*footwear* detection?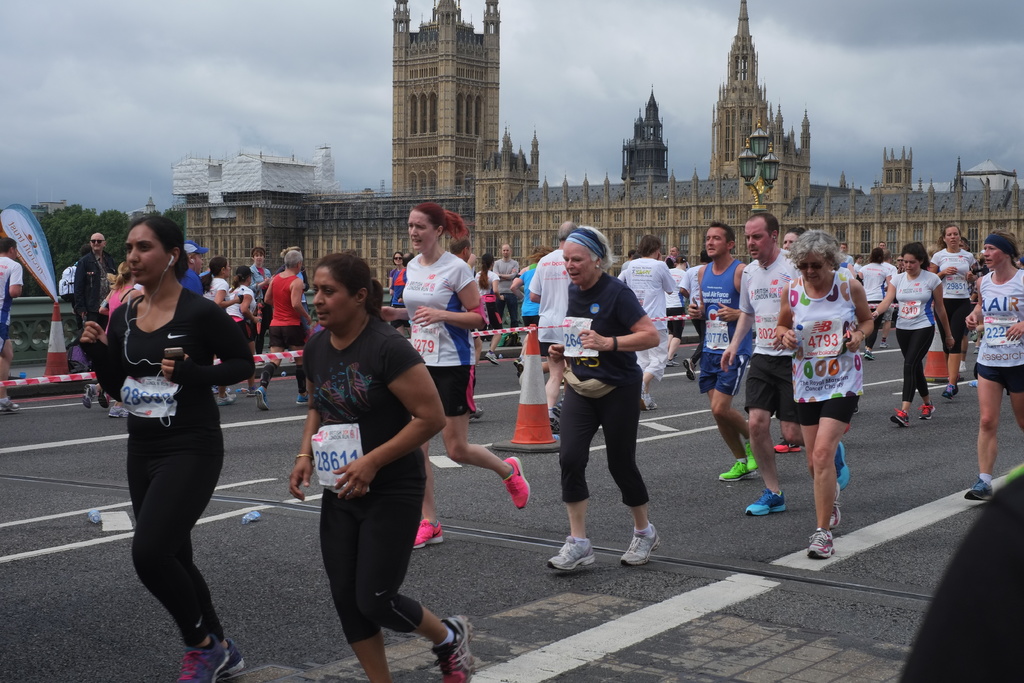
{"x1": 643, "y1": 394, "x2": 657, "y2": 410}
